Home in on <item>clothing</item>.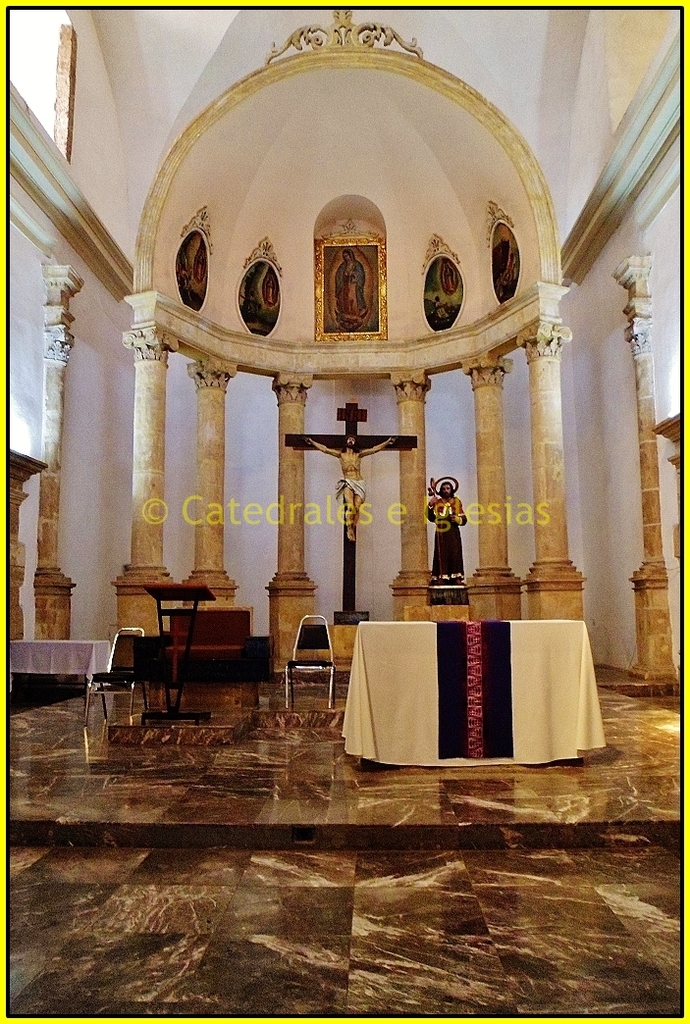
Homed in at (427, 496, 467, 578).
